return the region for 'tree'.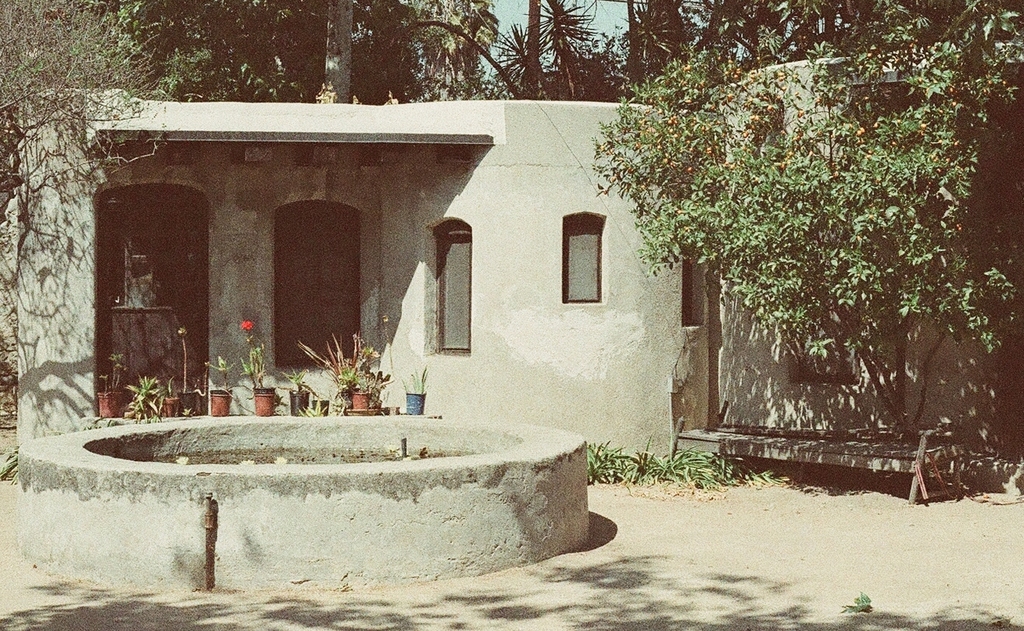
detection(324, 0, 353, 99).
